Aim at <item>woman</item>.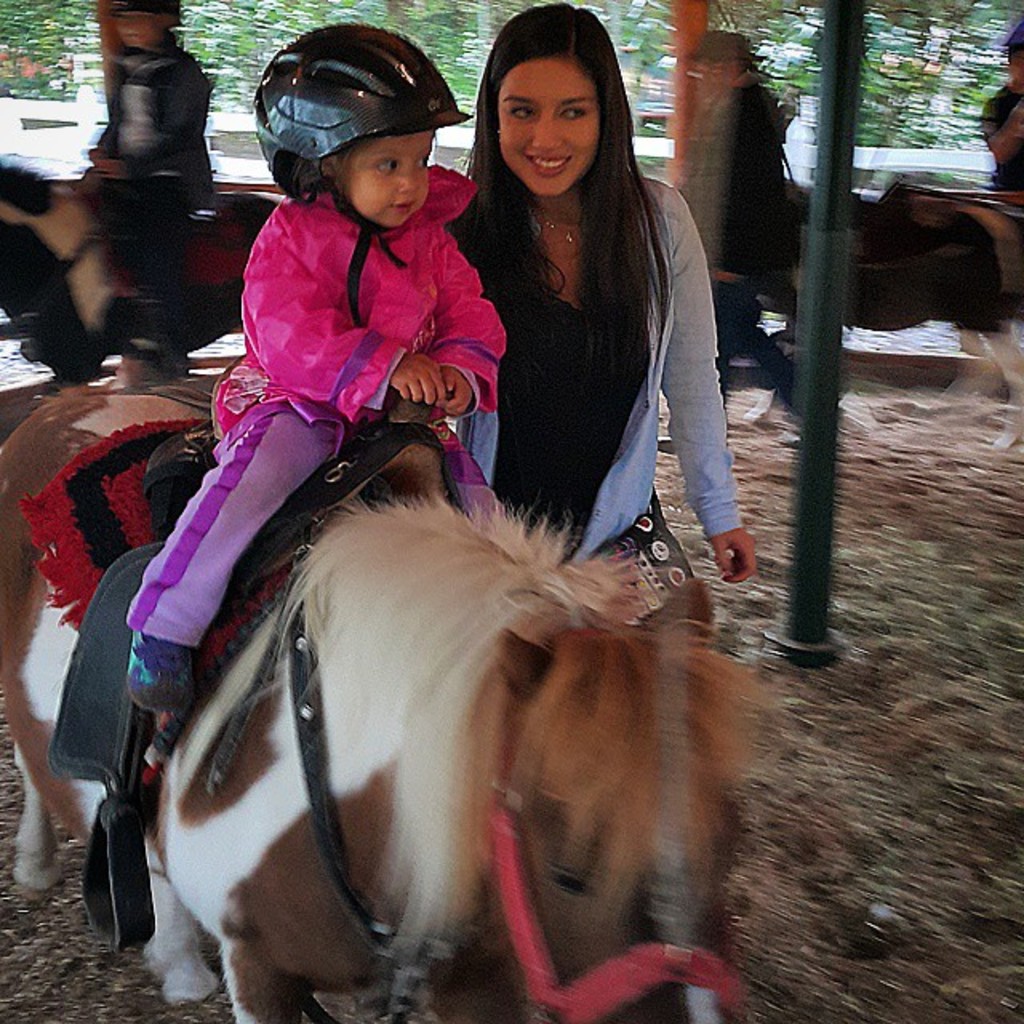
Aimed at x1=430 y1=16 x2=734 y2=637.
